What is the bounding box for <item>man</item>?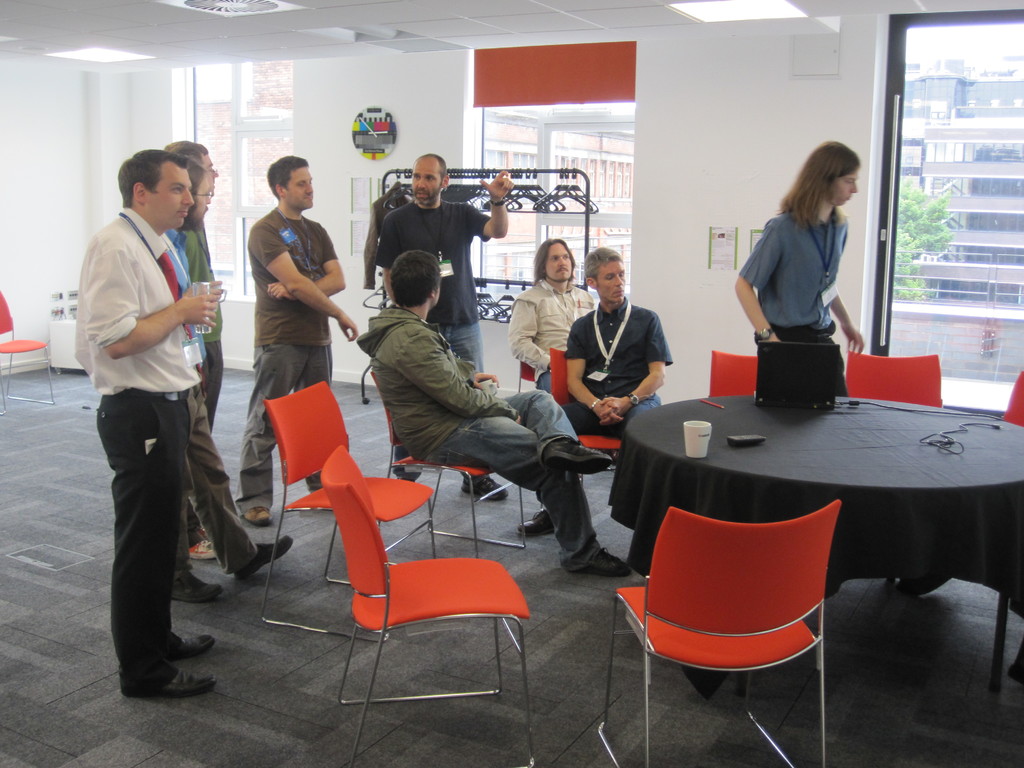
pyautogui.locateOnScreen(164, 141, 230, 561).
